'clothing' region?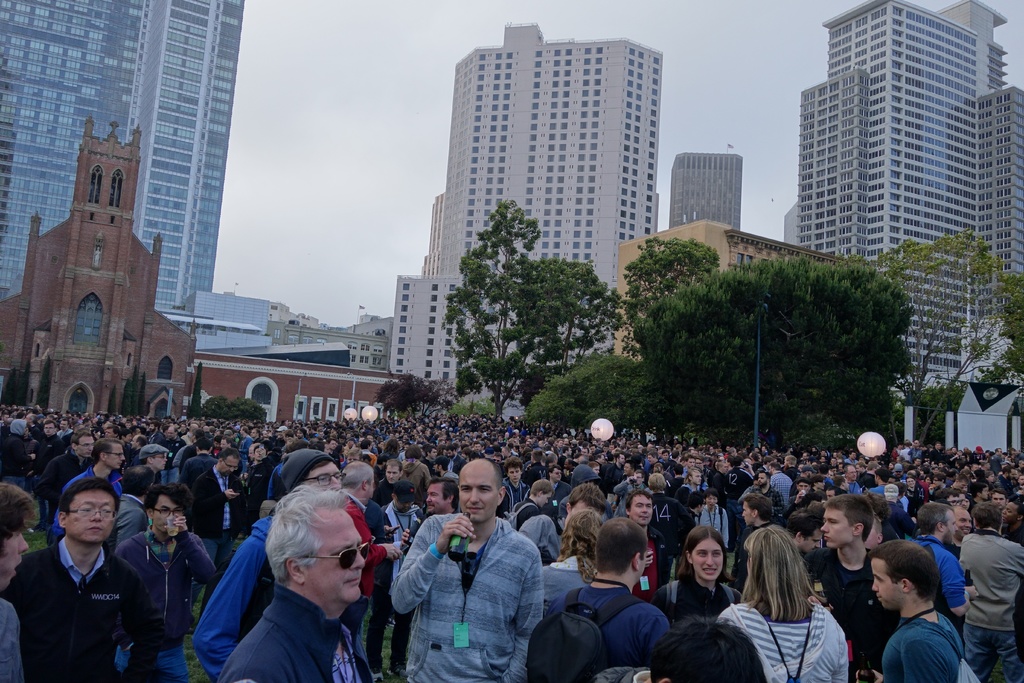
[638, 541, 664, 598]
